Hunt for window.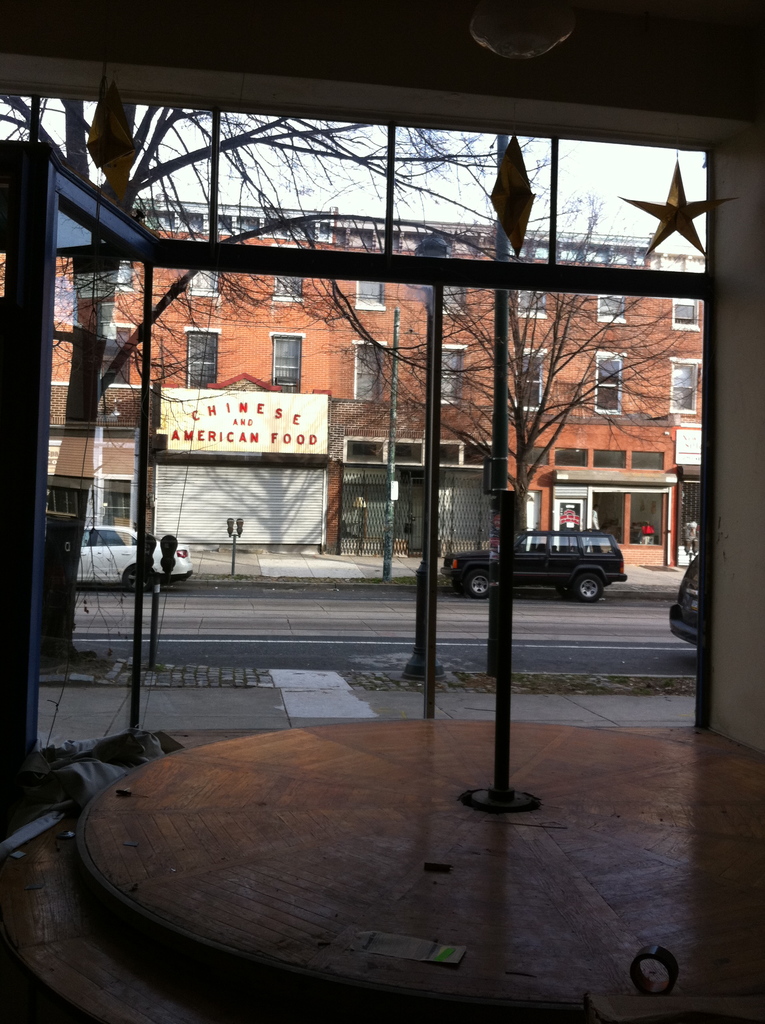
Hunted down at 191, 271, 215, 300.
